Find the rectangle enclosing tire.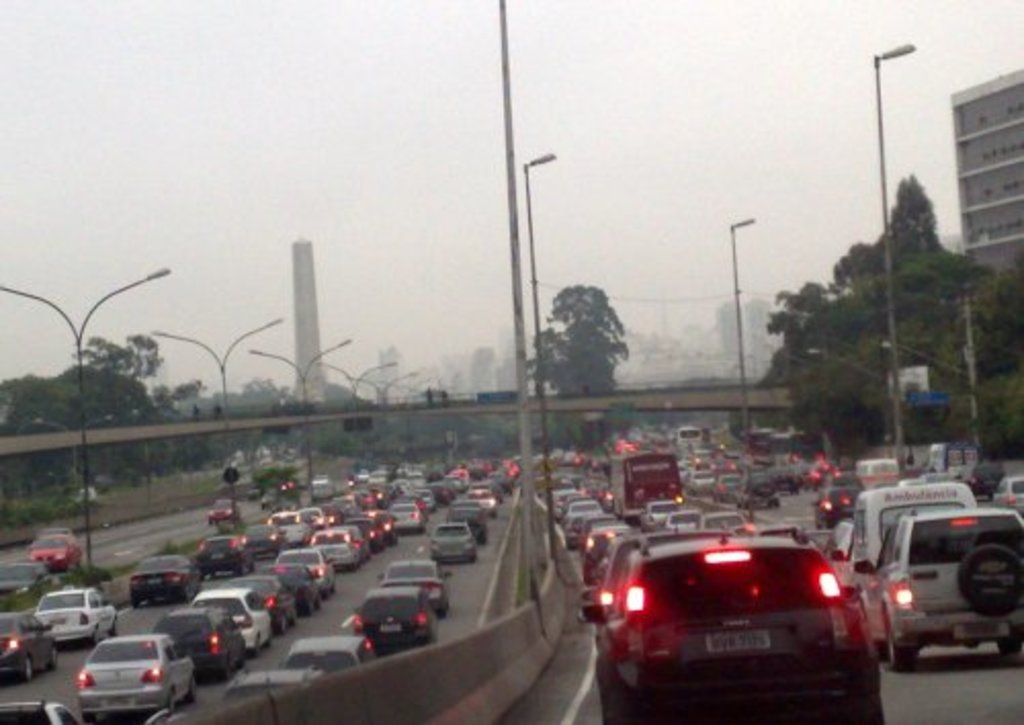
[left=252, top=633, right=266, bottom=649].
